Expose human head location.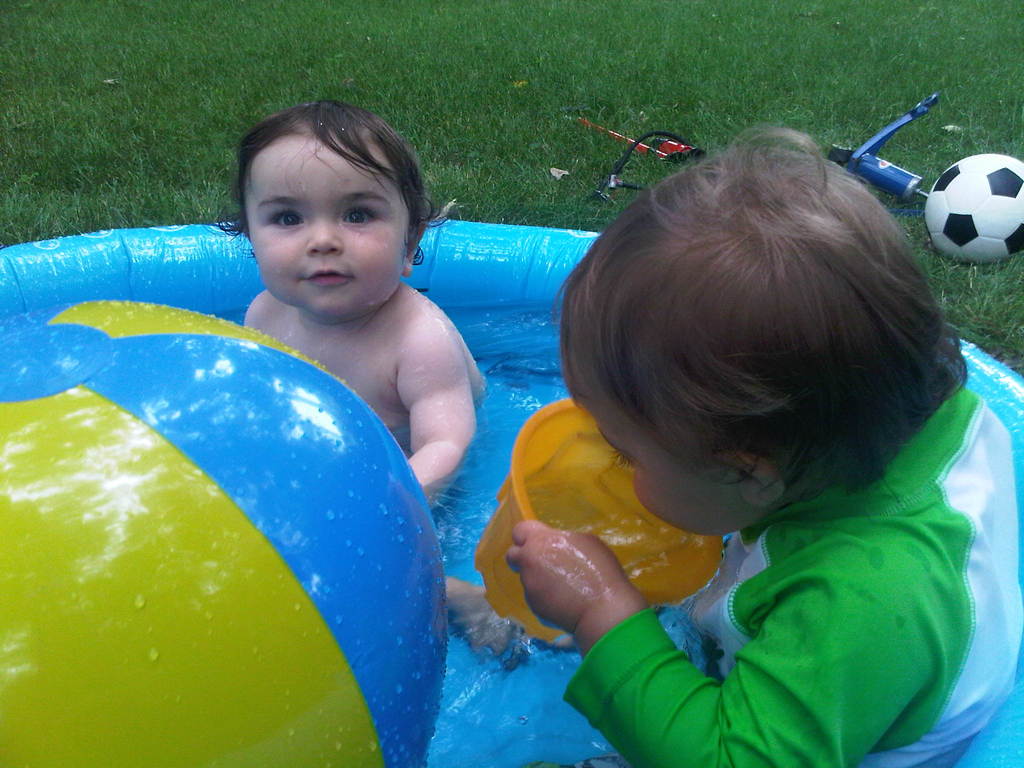
Exposed at <region>552, 136, 944, 540</region>.
